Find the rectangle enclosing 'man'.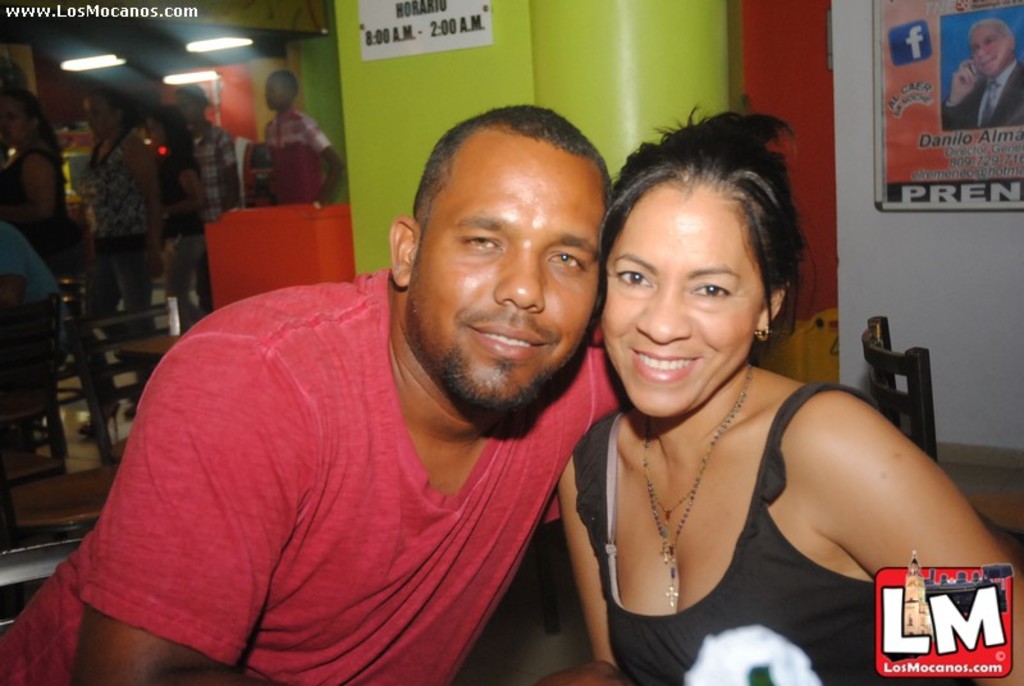
[251,70,347,224].
